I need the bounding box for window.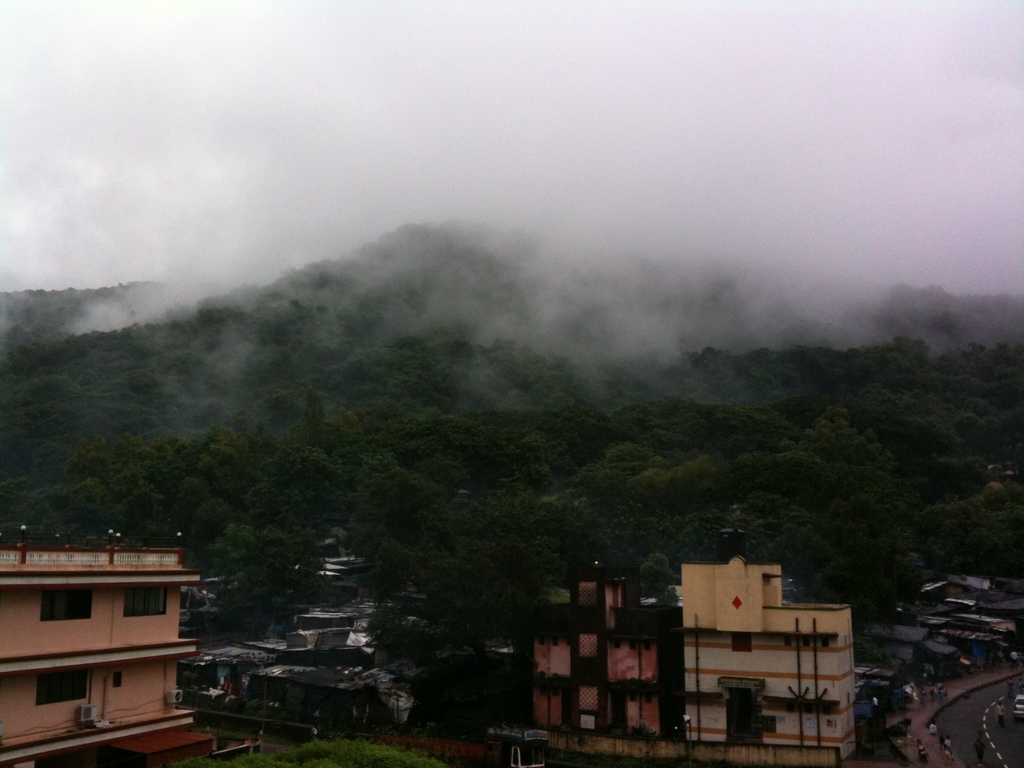
Here it is: {"left": 783, "top": 703, "right": 792, "bottom": 714}.
